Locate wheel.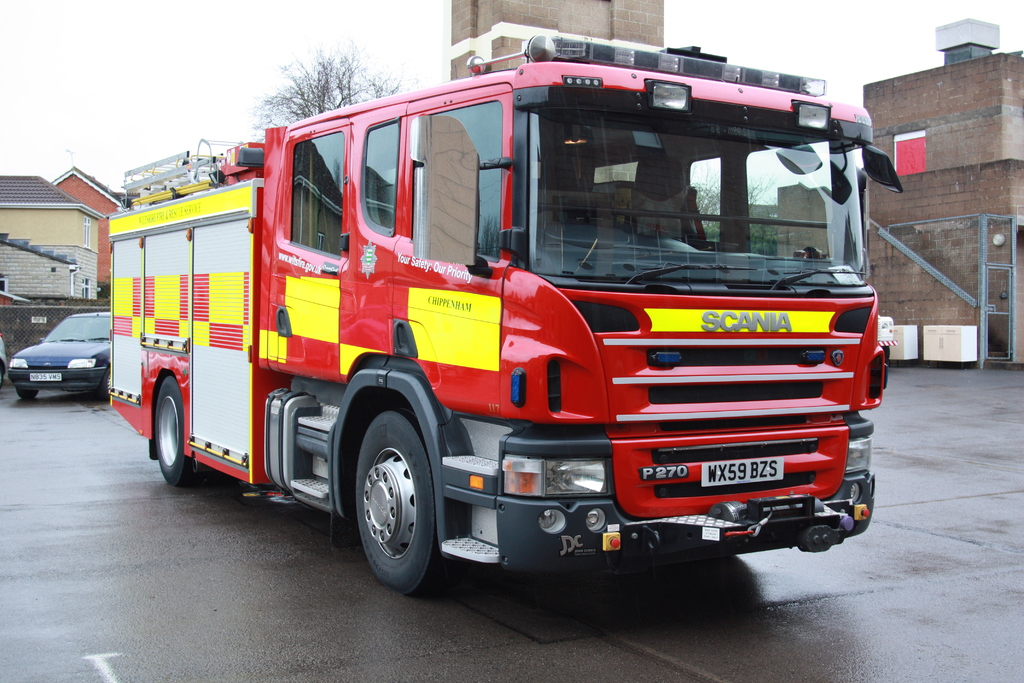
Bounding box: Rect(104, 366, 110, 402).
